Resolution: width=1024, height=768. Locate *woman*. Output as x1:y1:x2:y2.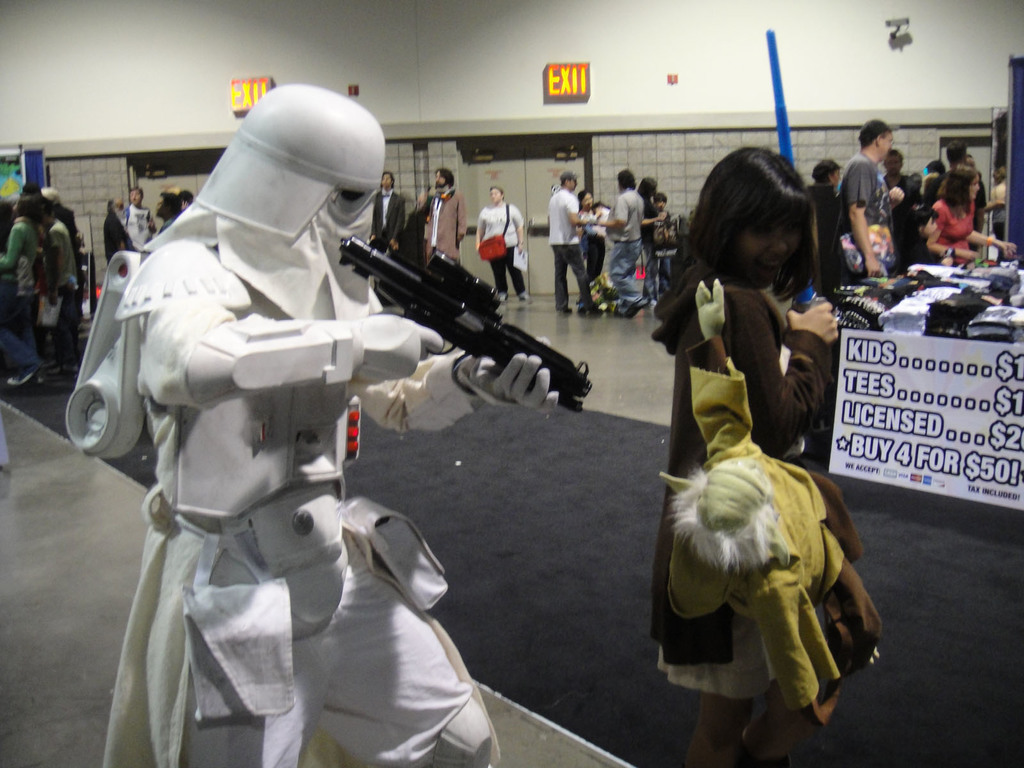
591:191:620:257.
